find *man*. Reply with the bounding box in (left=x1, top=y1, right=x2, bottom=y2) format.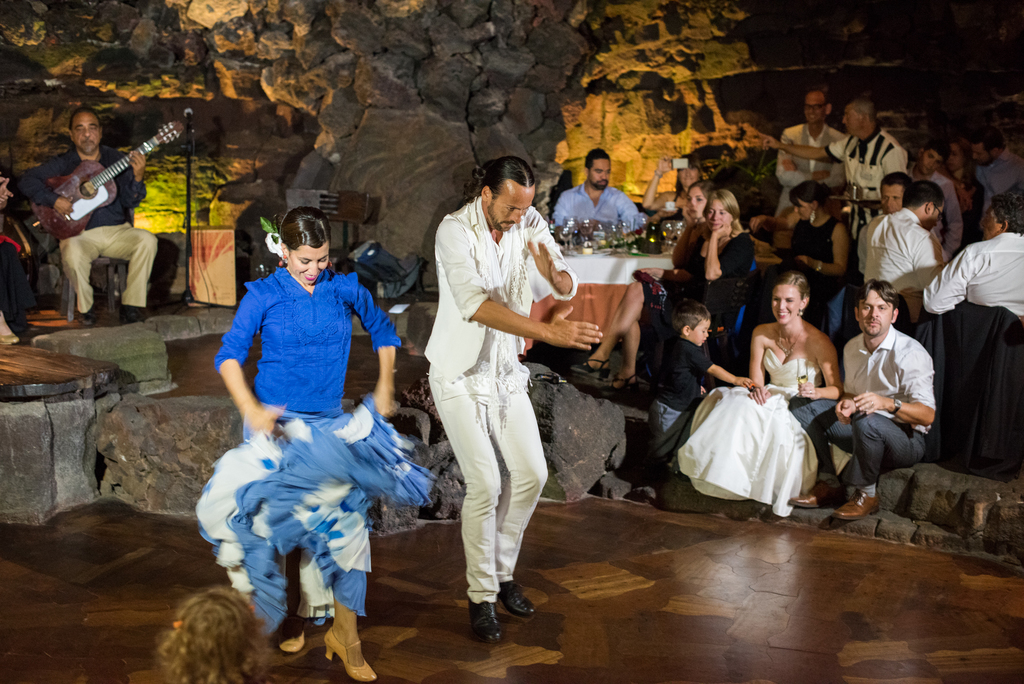
(left=973, top=128, right=1023, bottom=228).
